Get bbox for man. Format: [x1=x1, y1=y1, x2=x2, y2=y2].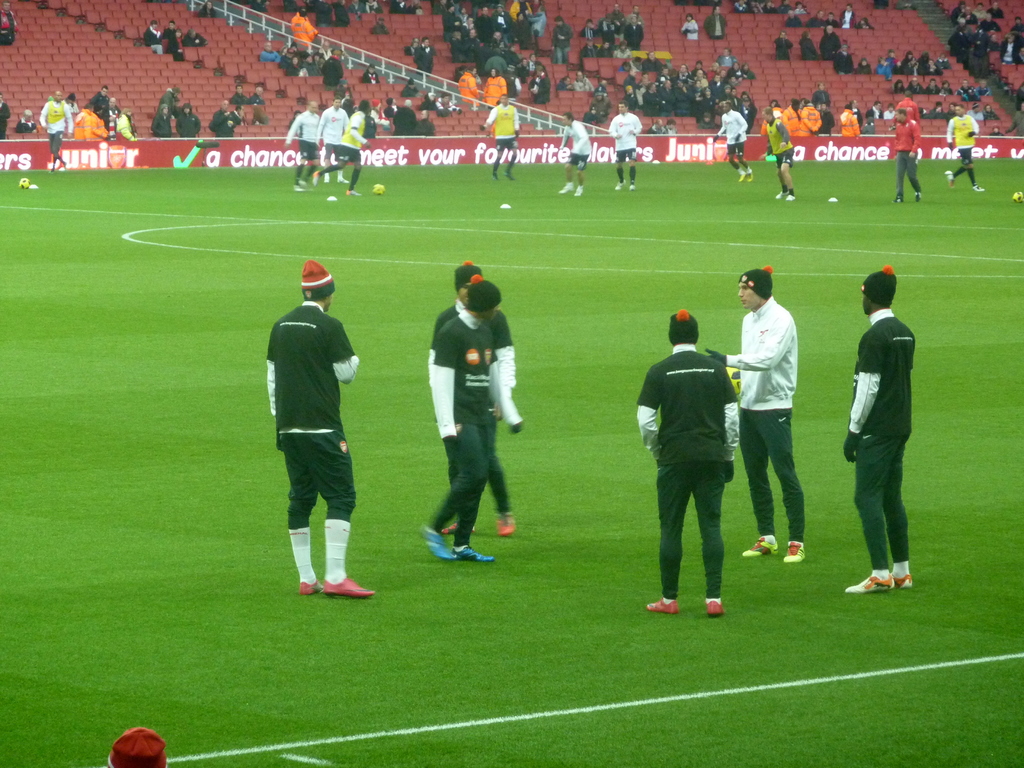
[x1=228, y1=79, x2=244, y2=107].
